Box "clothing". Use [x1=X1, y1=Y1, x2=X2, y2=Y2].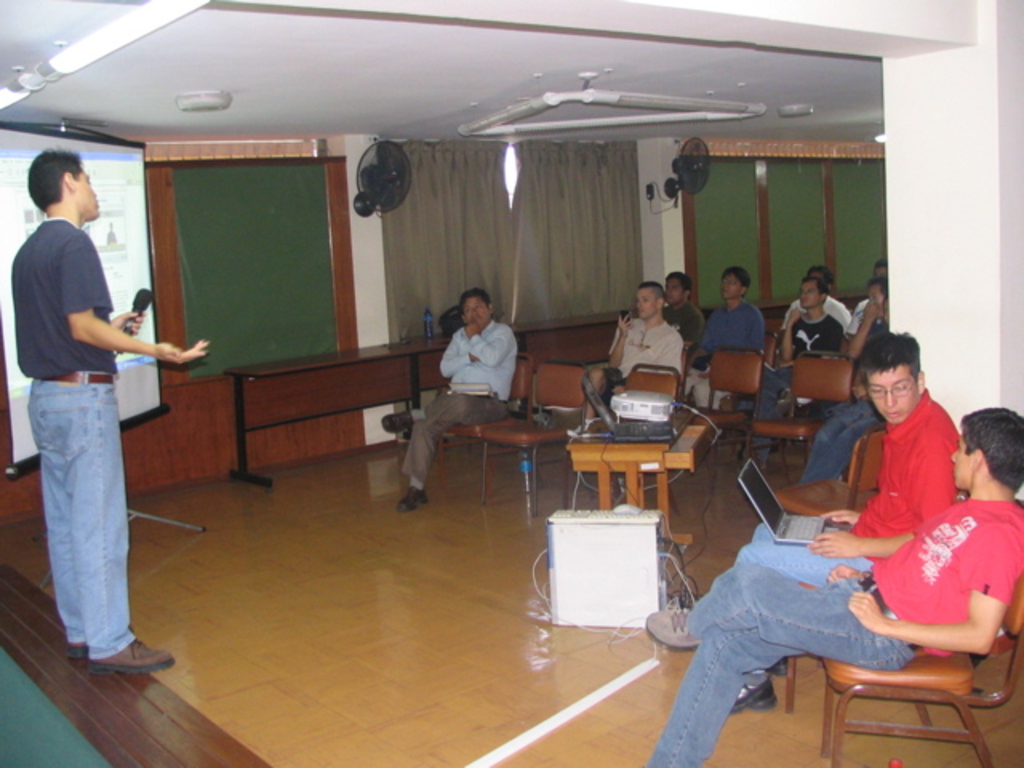
[x1=731, y1=382, x2=962, y2=694].
